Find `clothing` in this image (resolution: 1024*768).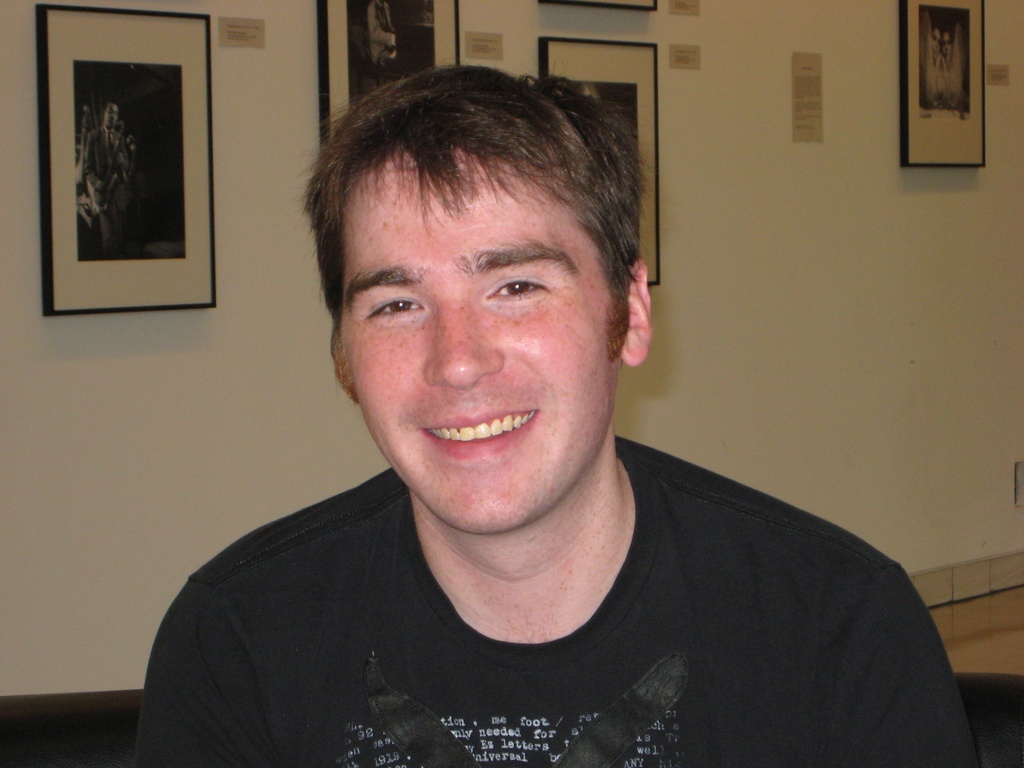
[112, 450, 971, 755].
